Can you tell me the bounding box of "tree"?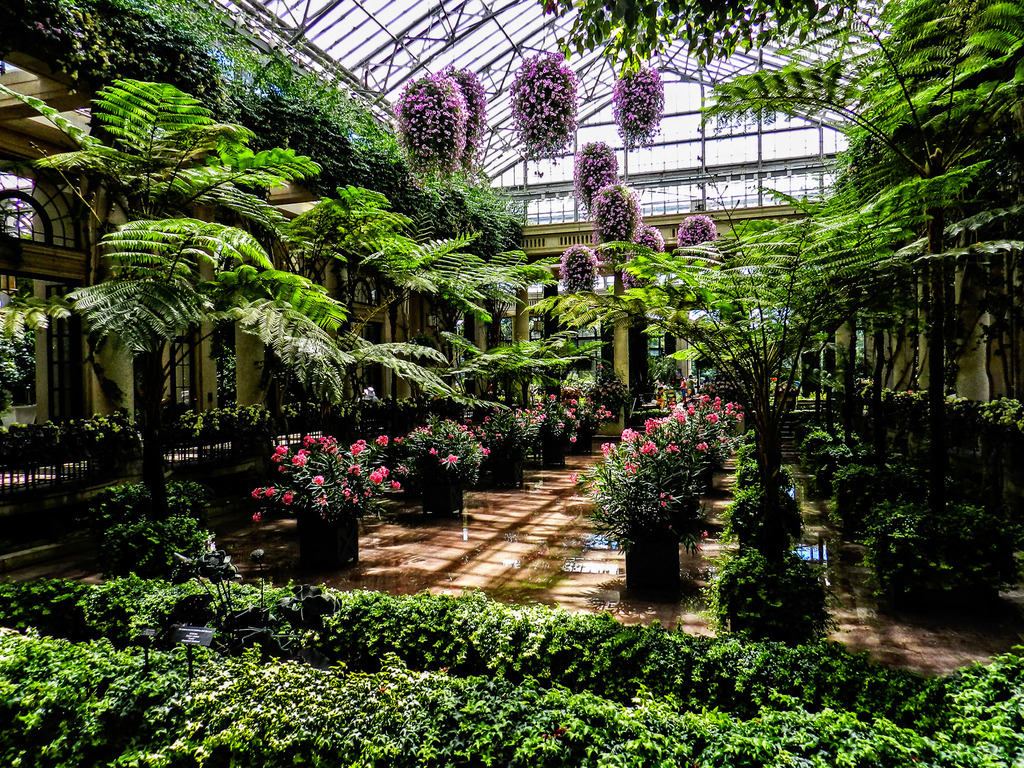
<region>277, 182, 536, 433</region>.
